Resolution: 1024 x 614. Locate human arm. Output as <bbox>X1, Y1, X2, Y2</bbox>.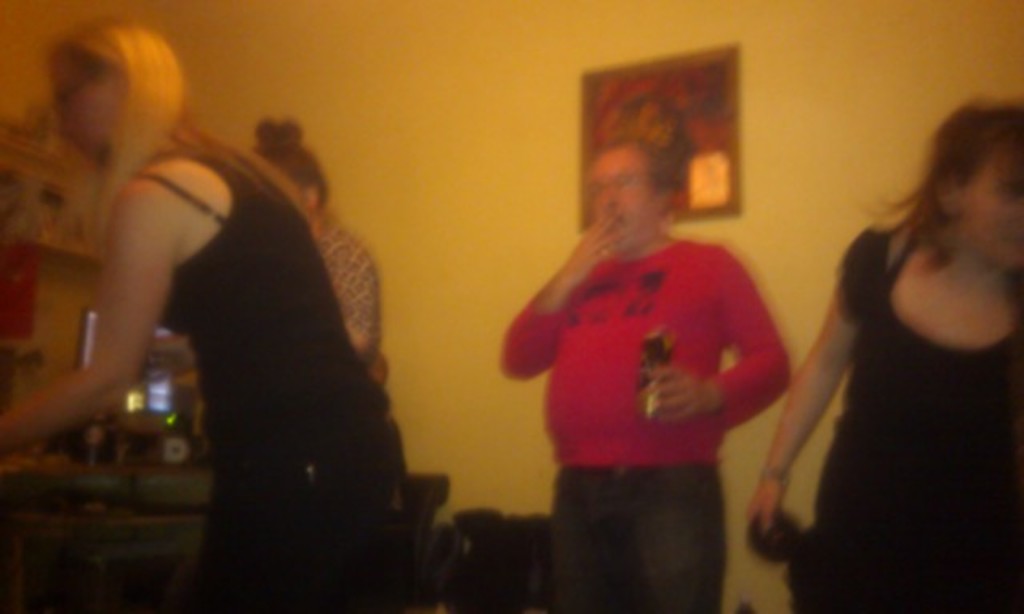
<bbox>499, 211, 637, 384</bbox>.
